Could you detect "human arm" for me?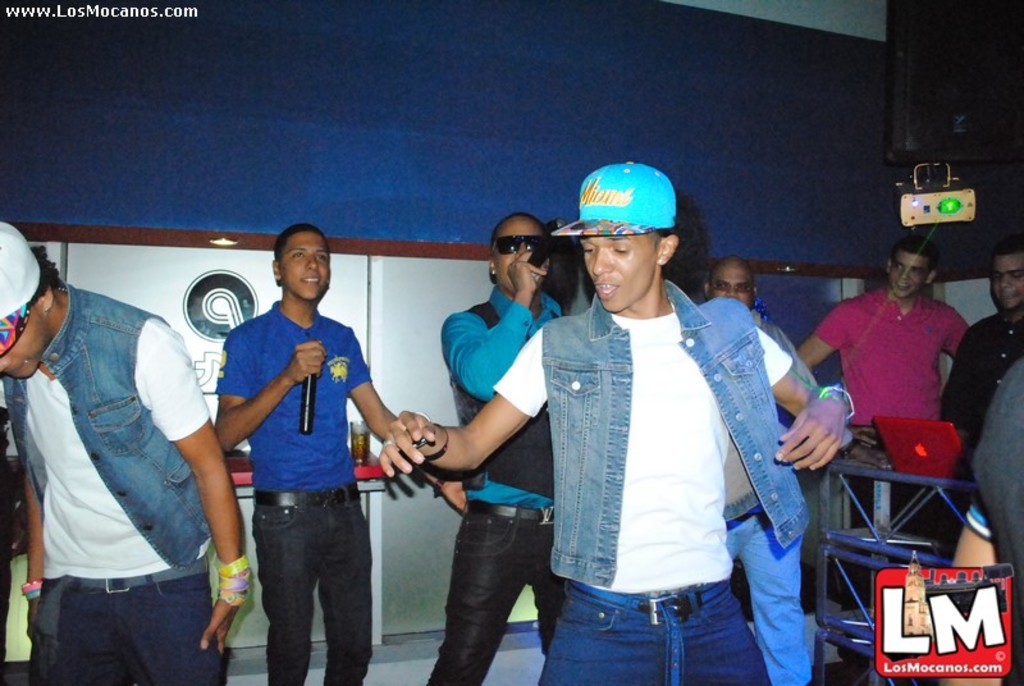
Detection result: {"x1": 932, "y1": 308, "x2": 986, "y2": 363}.
